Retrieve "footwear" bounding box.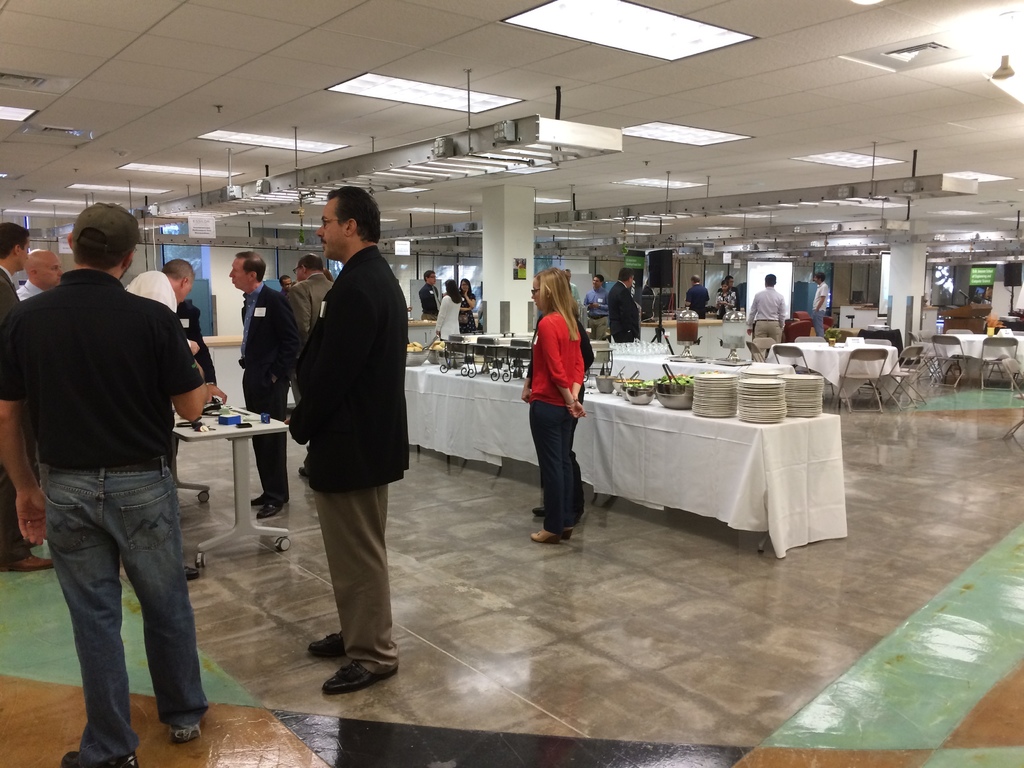
Bounding box: locate(562, 528, 577, 541).
